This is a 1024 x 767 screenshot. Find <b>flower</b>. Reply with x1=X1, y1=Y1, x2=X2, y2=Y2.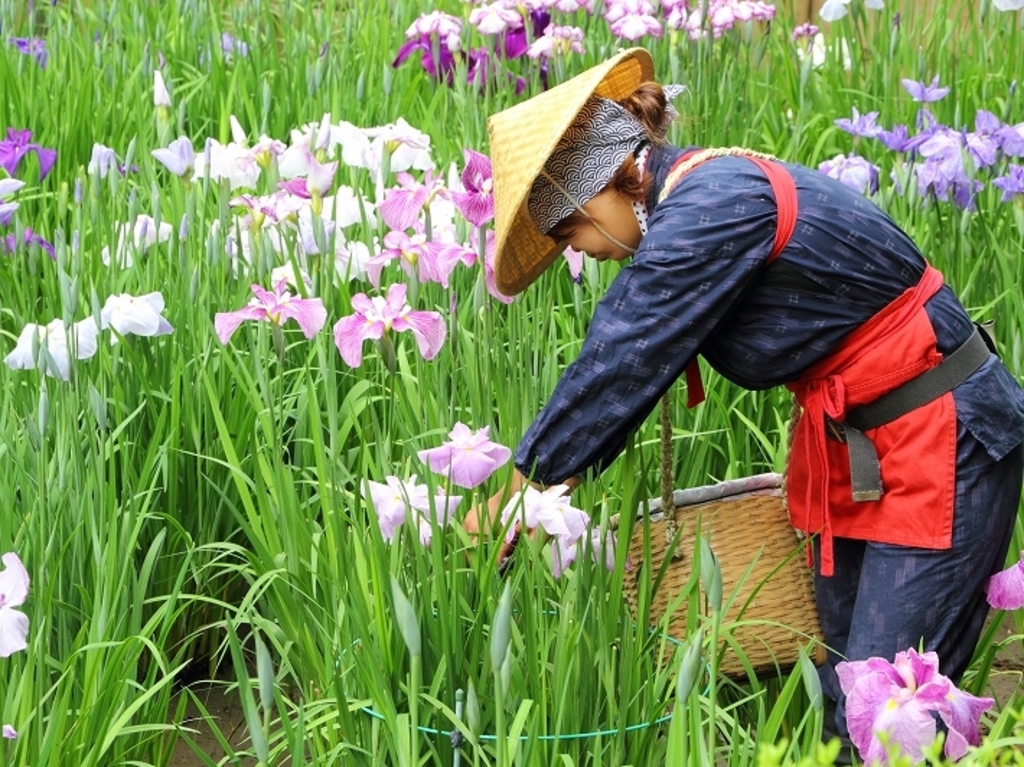
x1=0, y1=127, x2=61, y2=185.
